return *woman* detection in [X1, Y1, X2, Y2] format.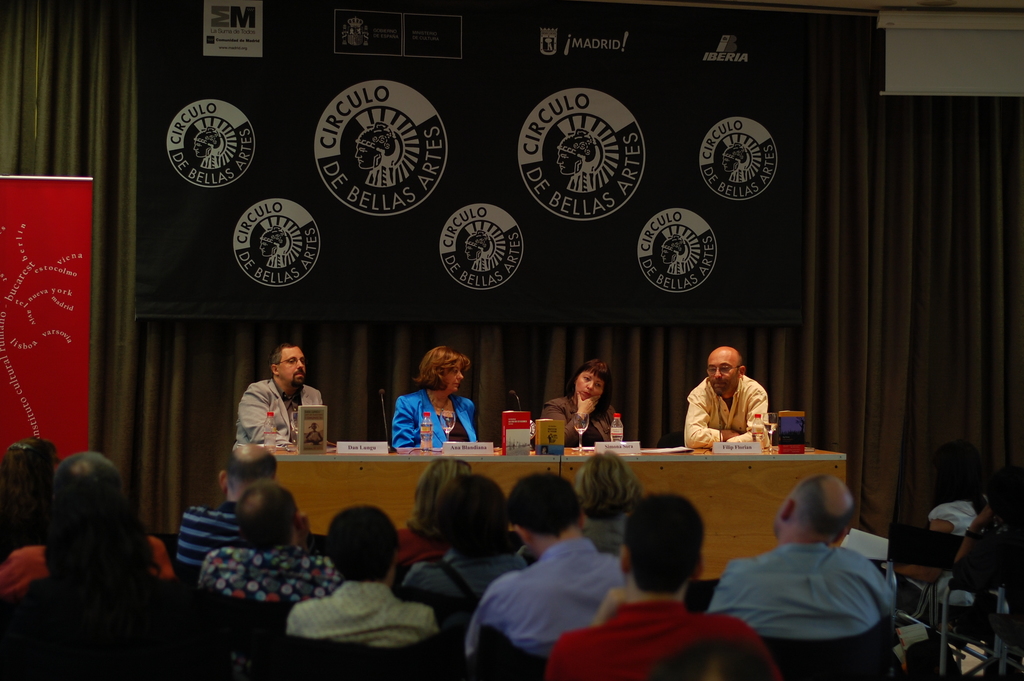
[573, 450, 641, 558].
